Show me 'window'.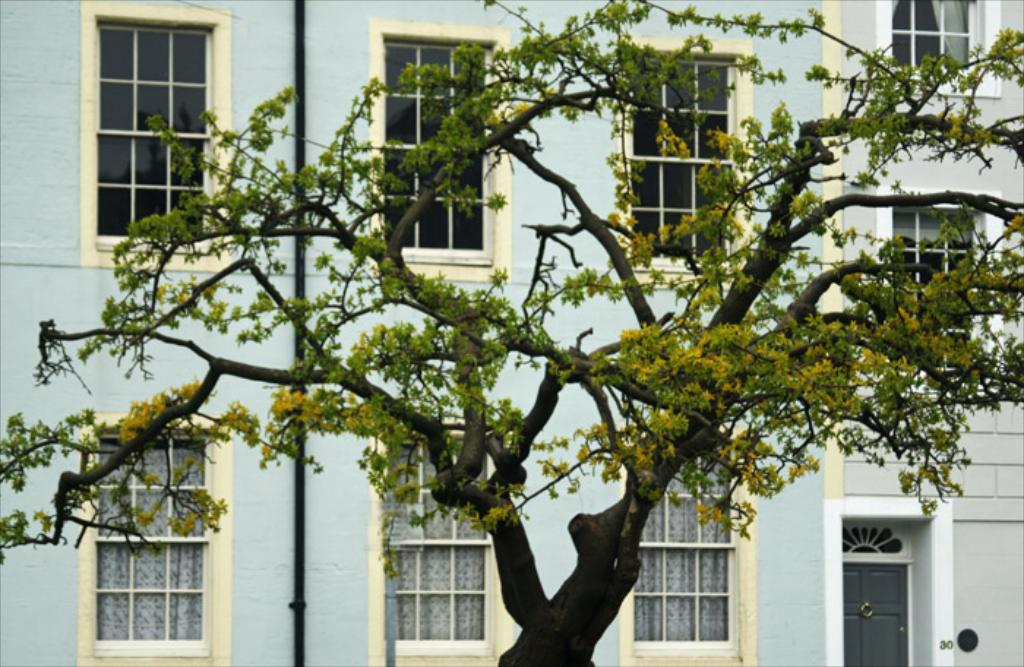
'window' is here: bbox=(819, 499, 957, 666).
